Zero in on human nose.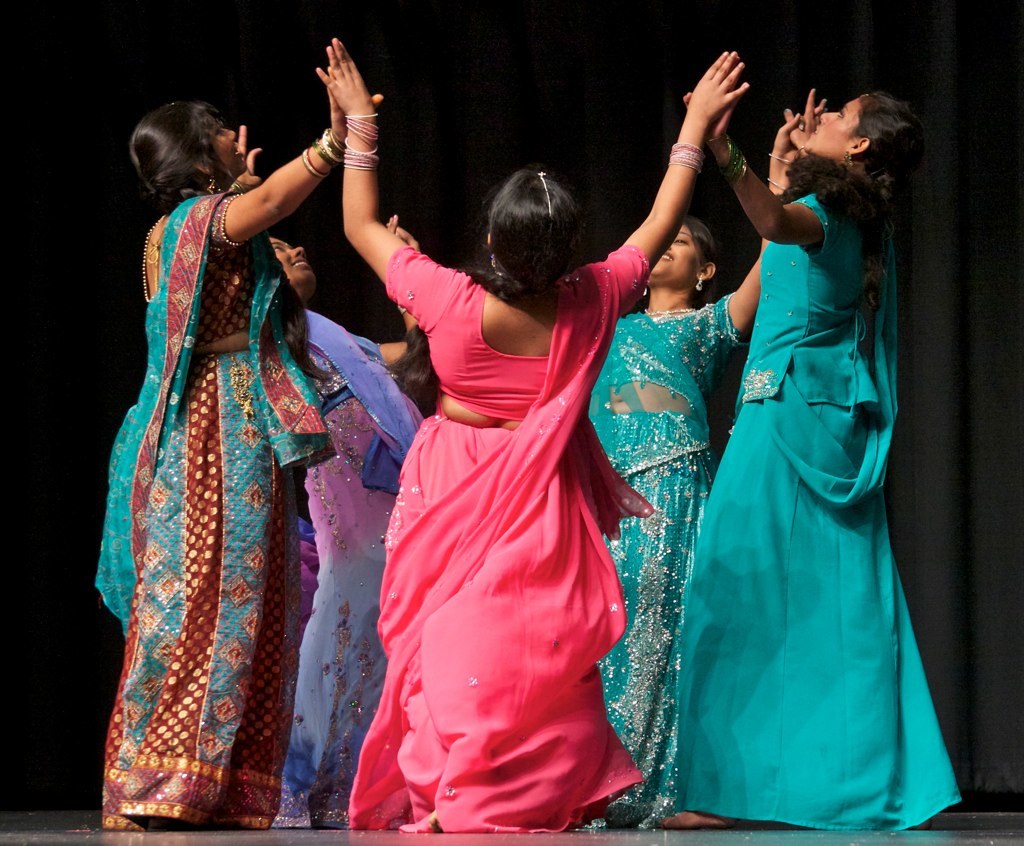
Zeroed in: 285,245,305,257.
